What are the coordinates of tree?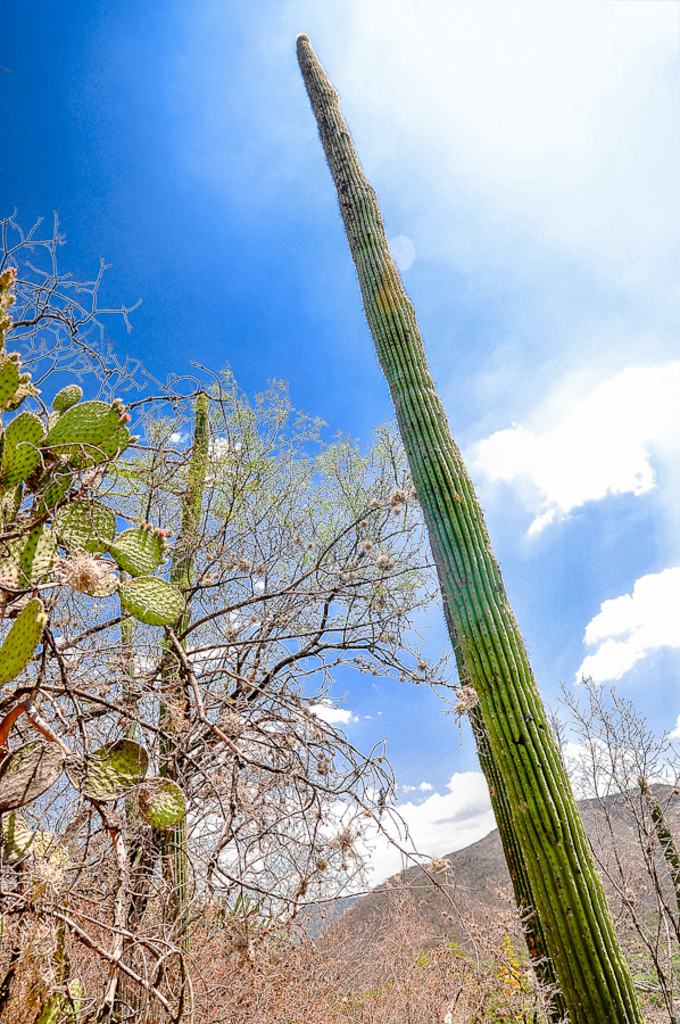
box=[0, 265, 197, 1023].
